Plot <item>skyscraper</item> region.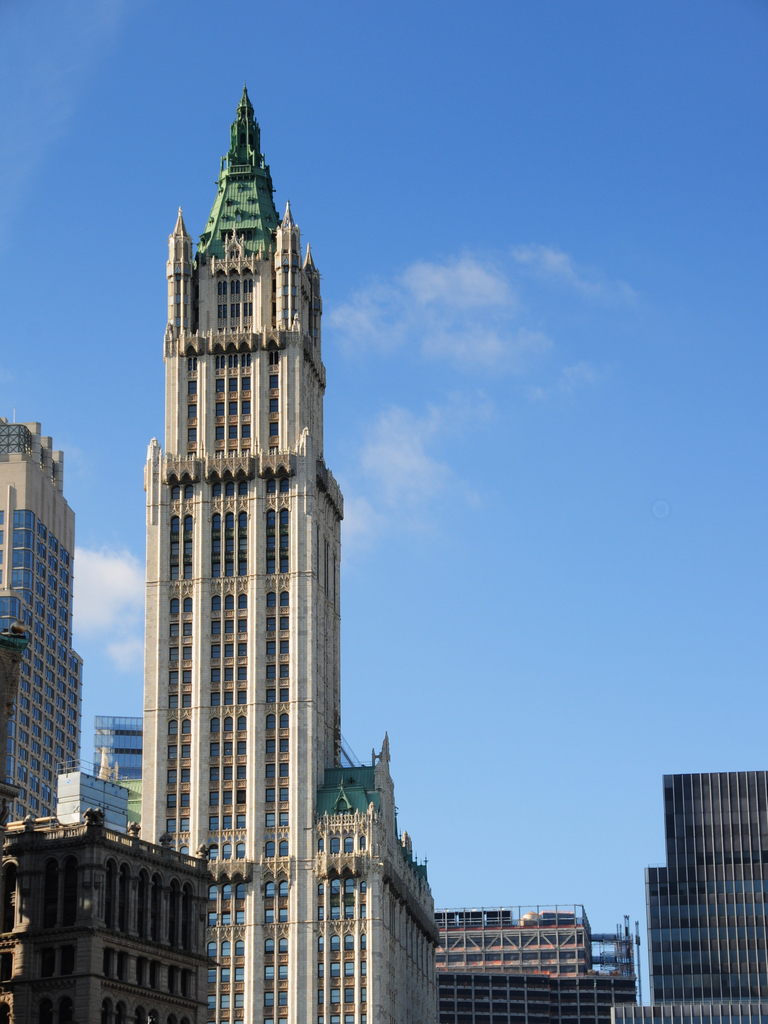
Plotted at 97/712/139/799.
